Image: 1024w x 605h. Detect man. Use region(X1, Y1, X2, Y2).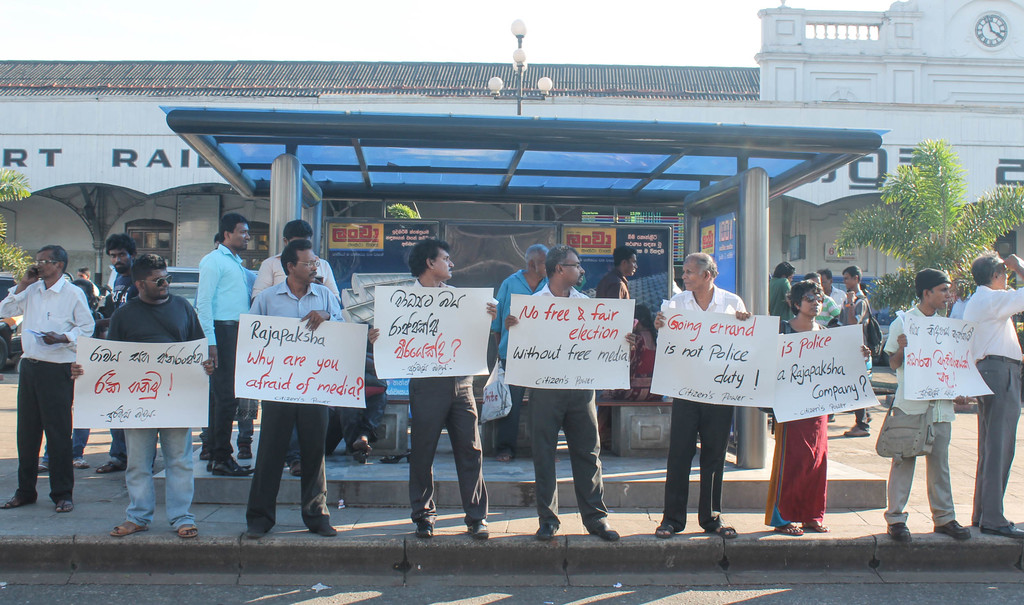
region(831, 268, 851, 308).
